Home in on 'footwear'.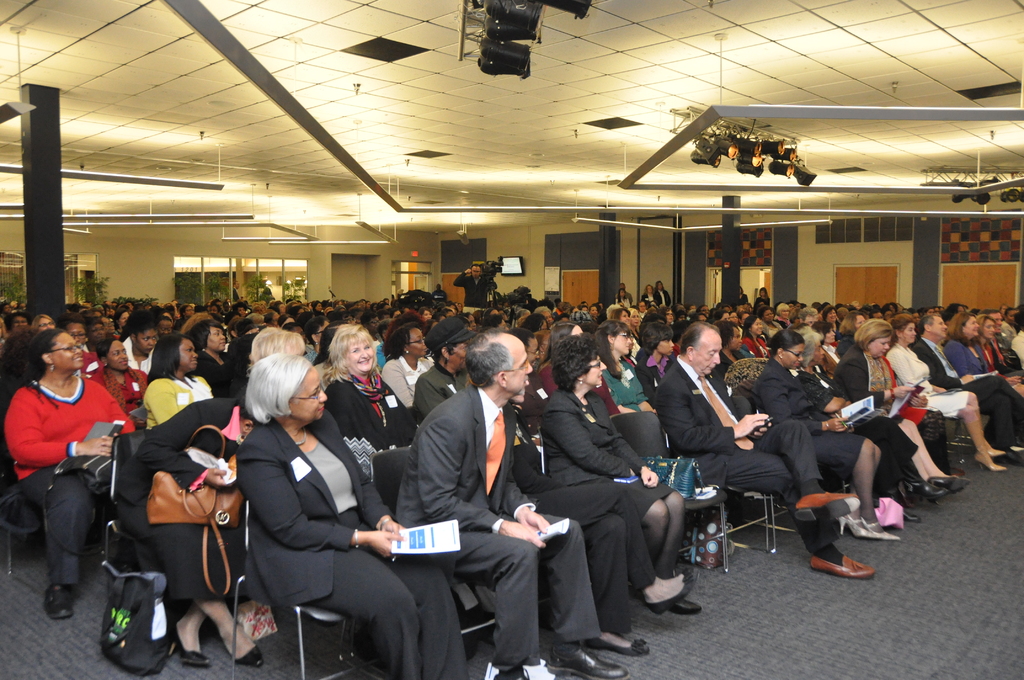
Homed in at 220,623,268,667.
